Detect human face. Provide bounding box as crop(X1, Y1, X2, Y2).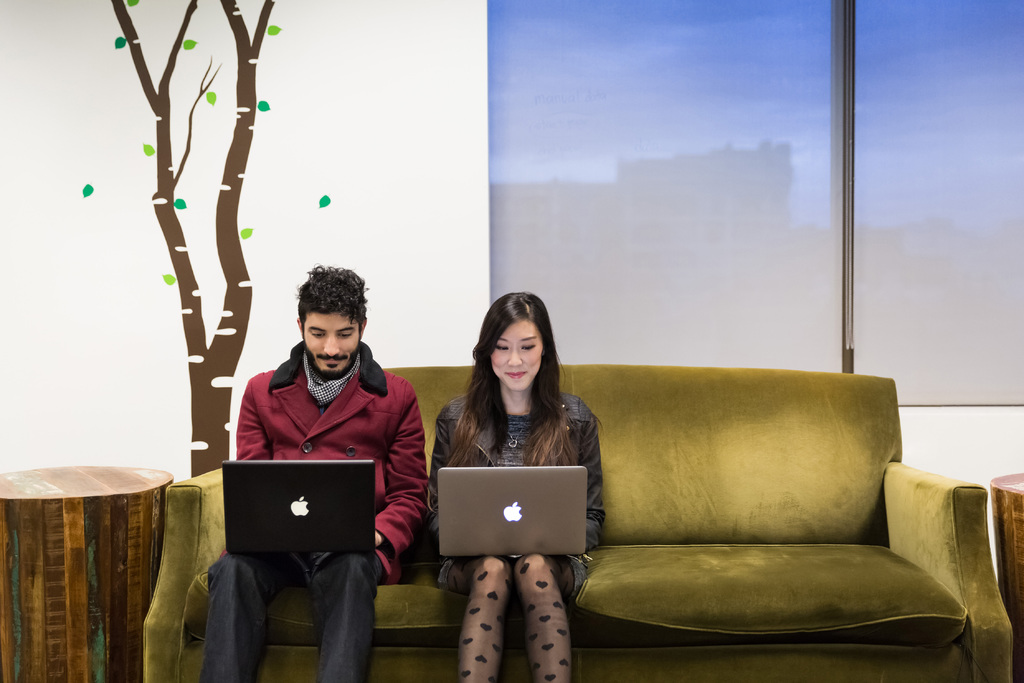
crop(491, 320, 543, 390).
